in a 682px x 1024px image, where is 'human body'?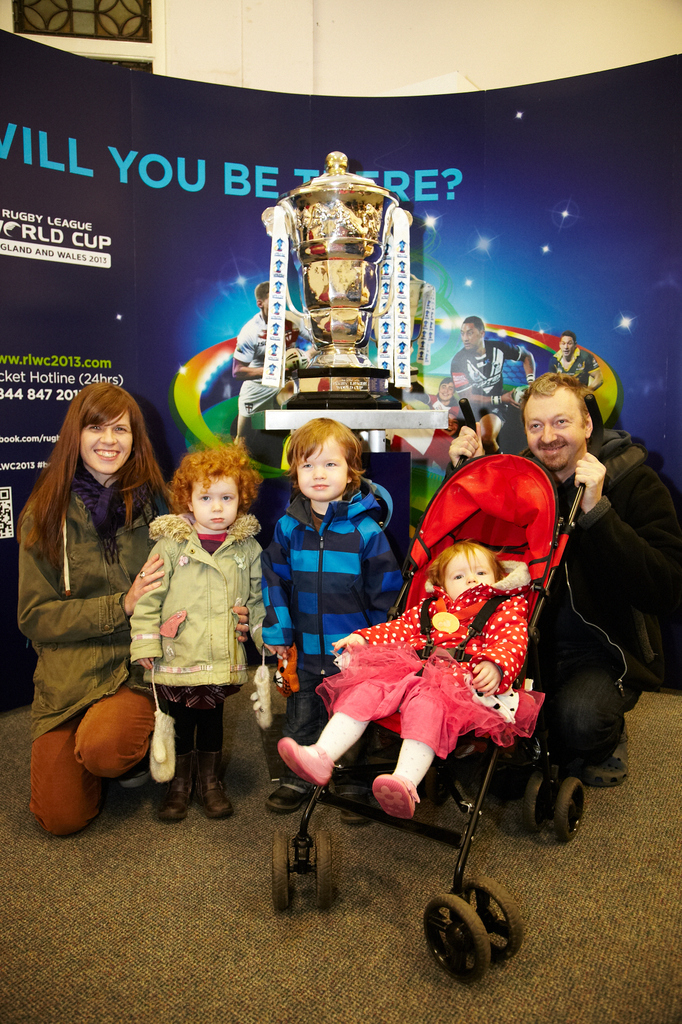
BBox(10, 378, 180, 870).
